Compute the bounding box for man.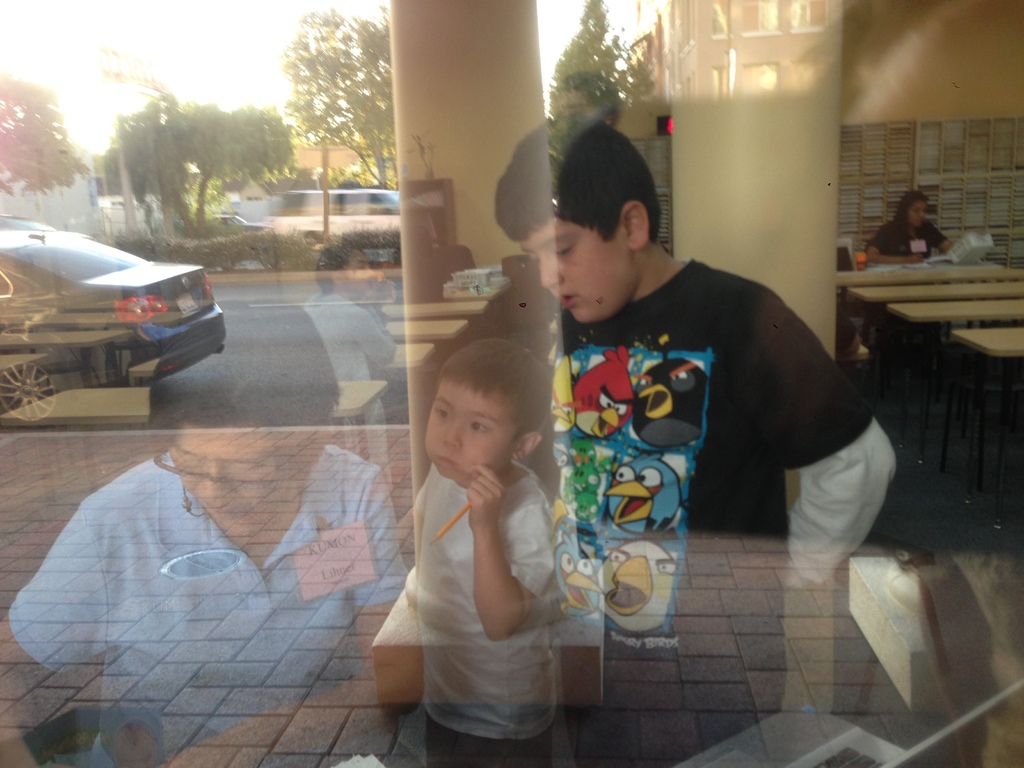
(left=3, top=297, right=416, bottom=767).
